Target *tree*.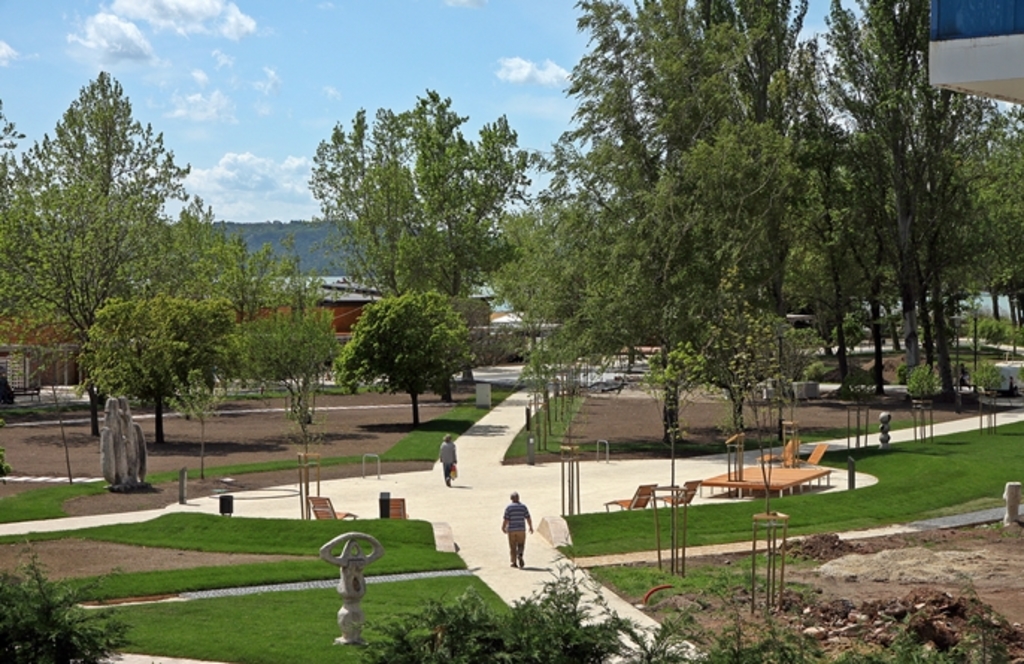
Target region: {"left": 28, "top": 45, "right": 206, "bottom": 455}.
